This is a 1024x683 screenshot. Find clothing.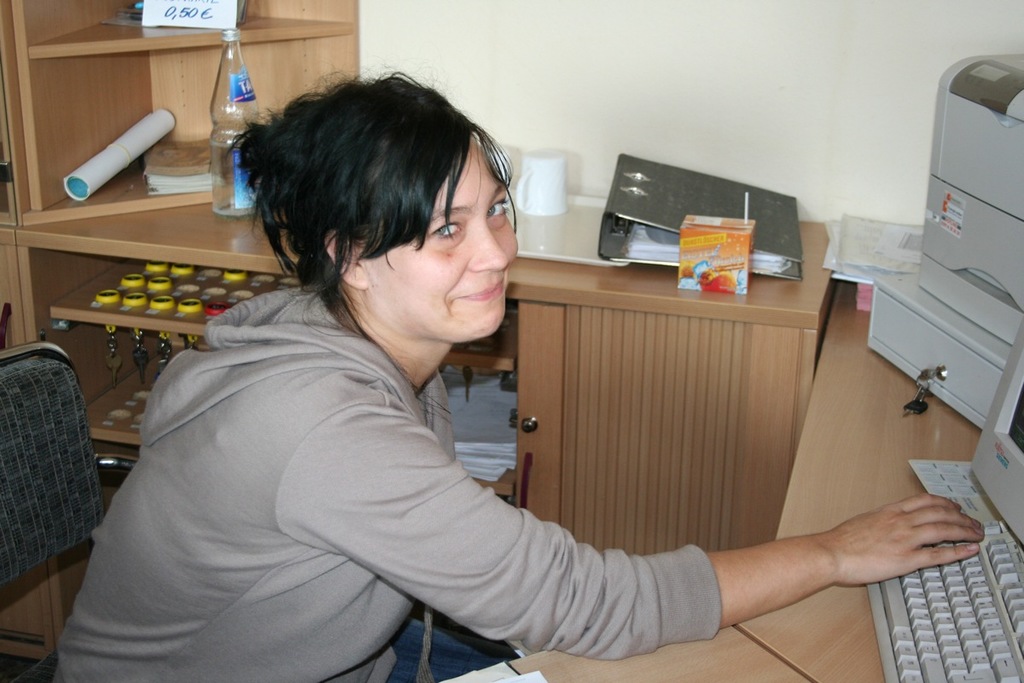
Bounding box: bbox(53, 279, 736, 682).
